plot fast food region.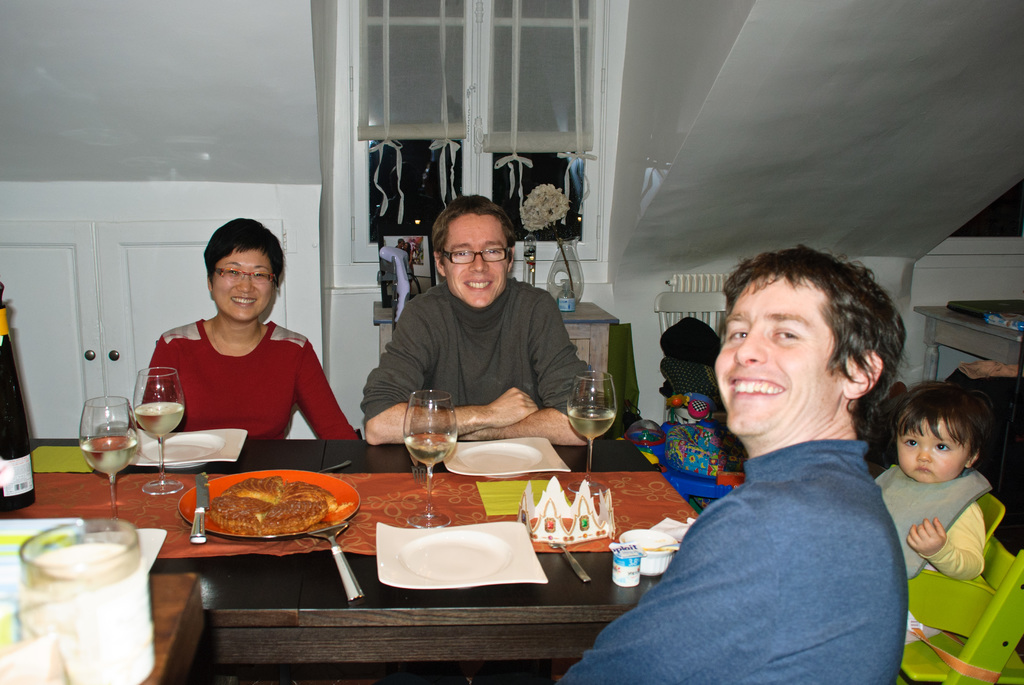
Plotted at 229, 472, 299, 510.
